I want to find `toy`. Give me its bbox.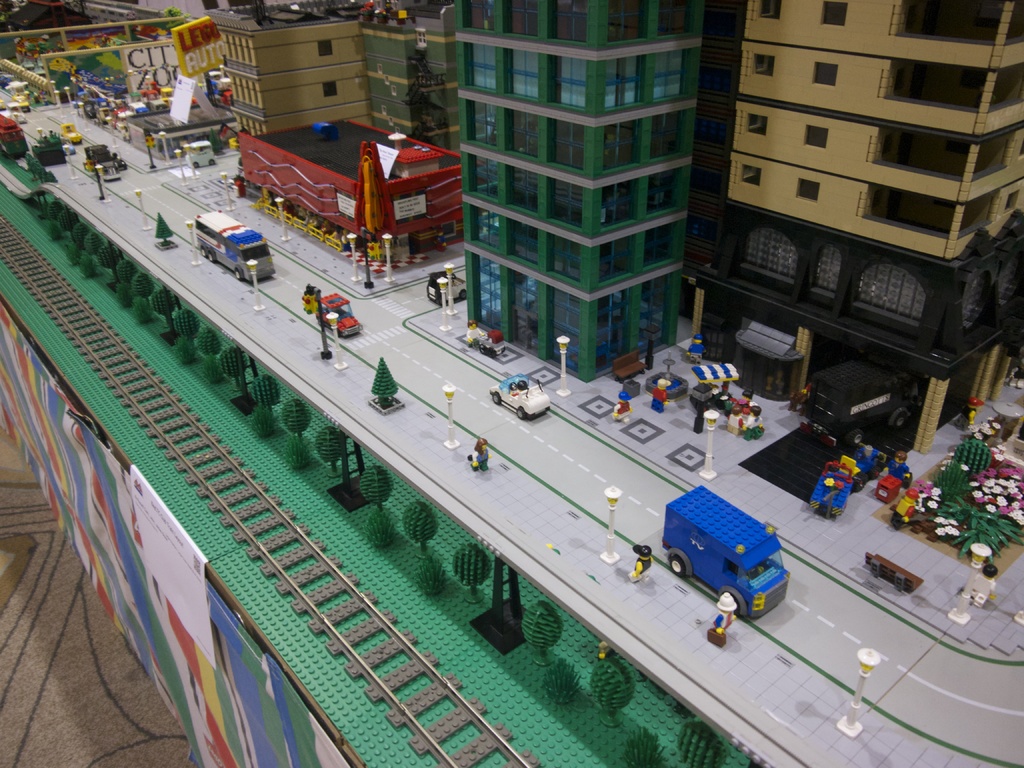
box(81, 76, 138, 118).
